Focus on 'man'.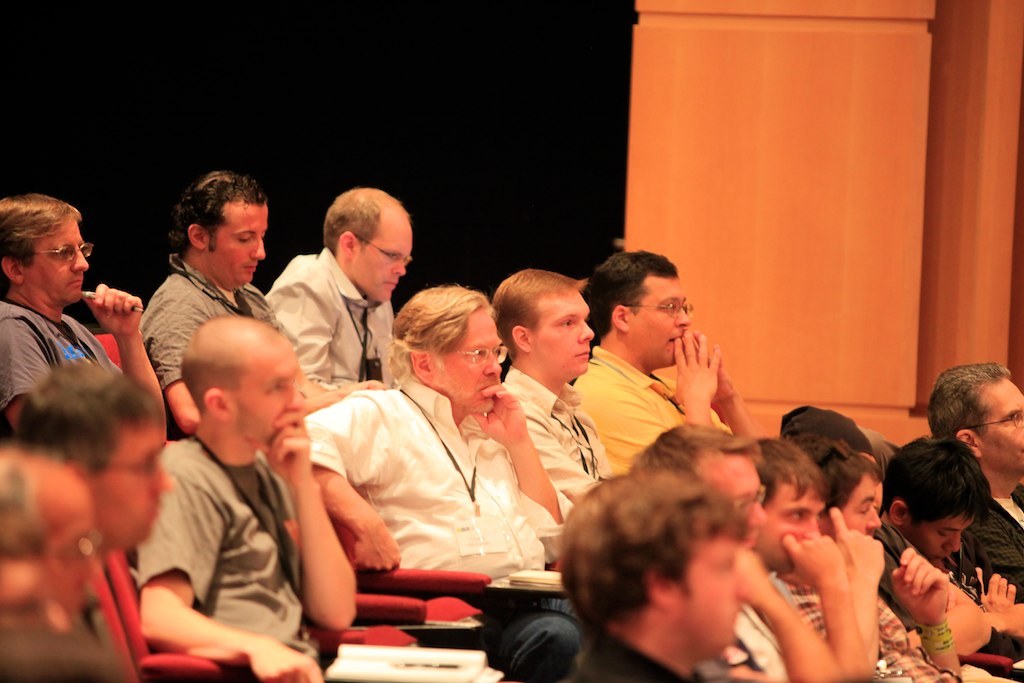
Focused at <region>748, 435, 871, 676</region>.
